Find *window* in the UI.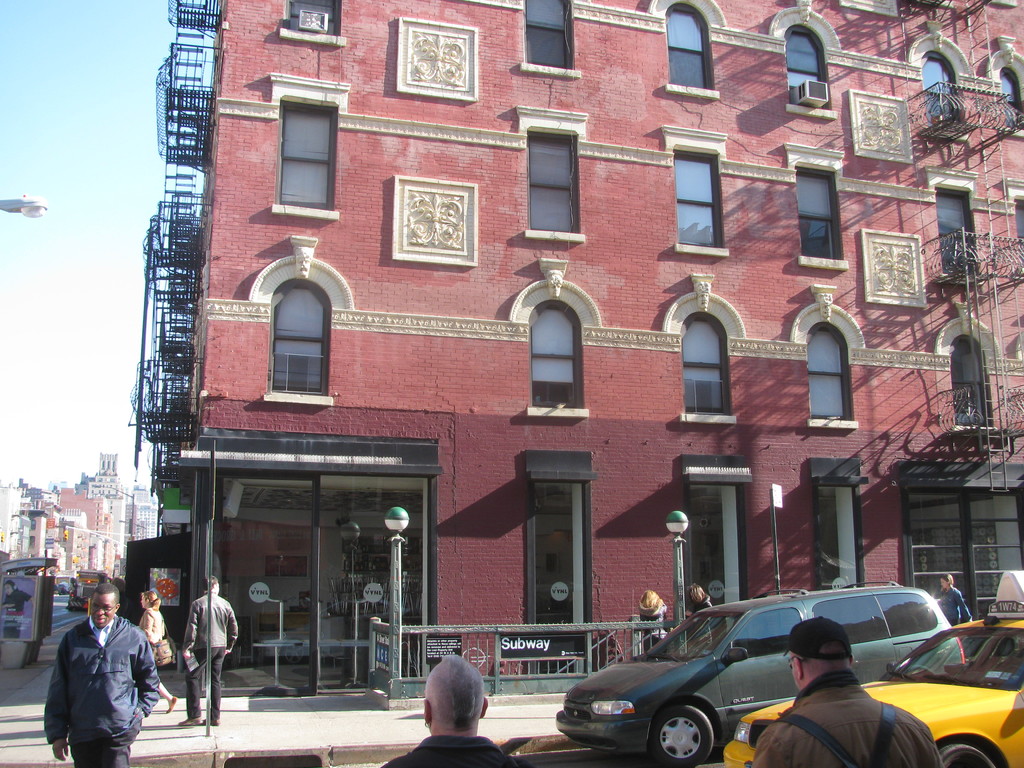
UI element at 663/2/717/95.
